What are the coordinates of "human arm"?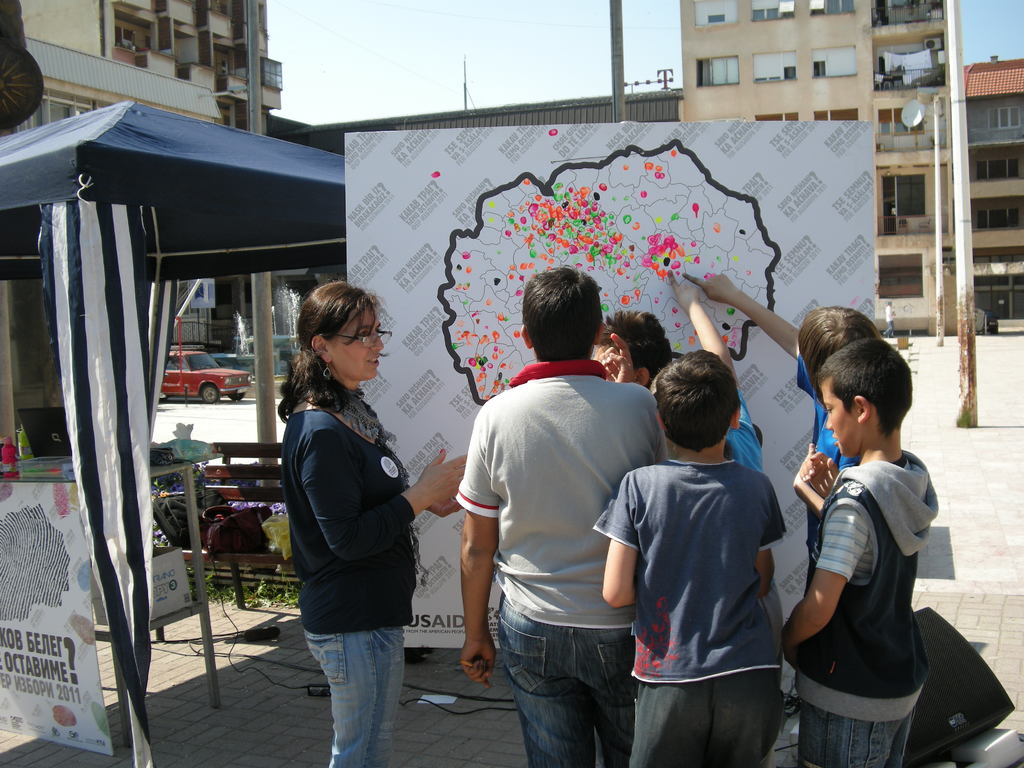
l=666, t=261, r=764, b=460.
